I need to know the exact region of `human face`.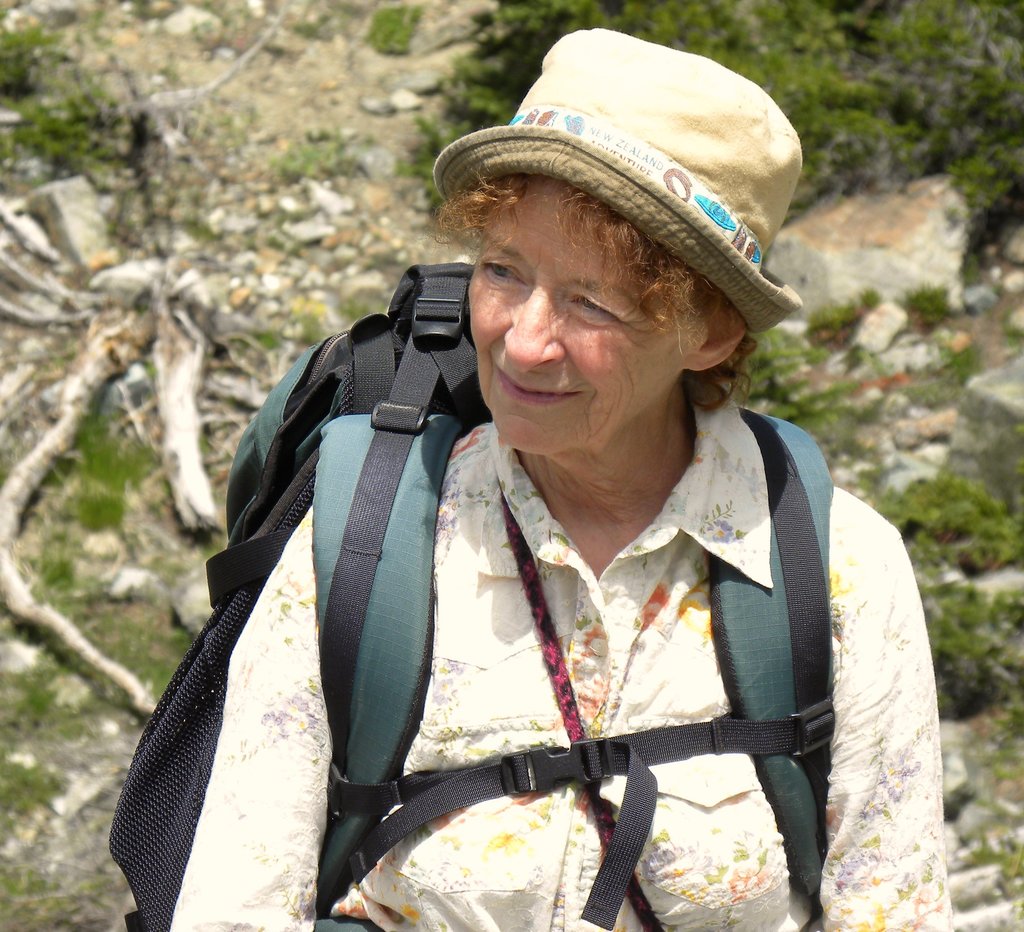
Region: bbox(466, 180, 683, 453).
